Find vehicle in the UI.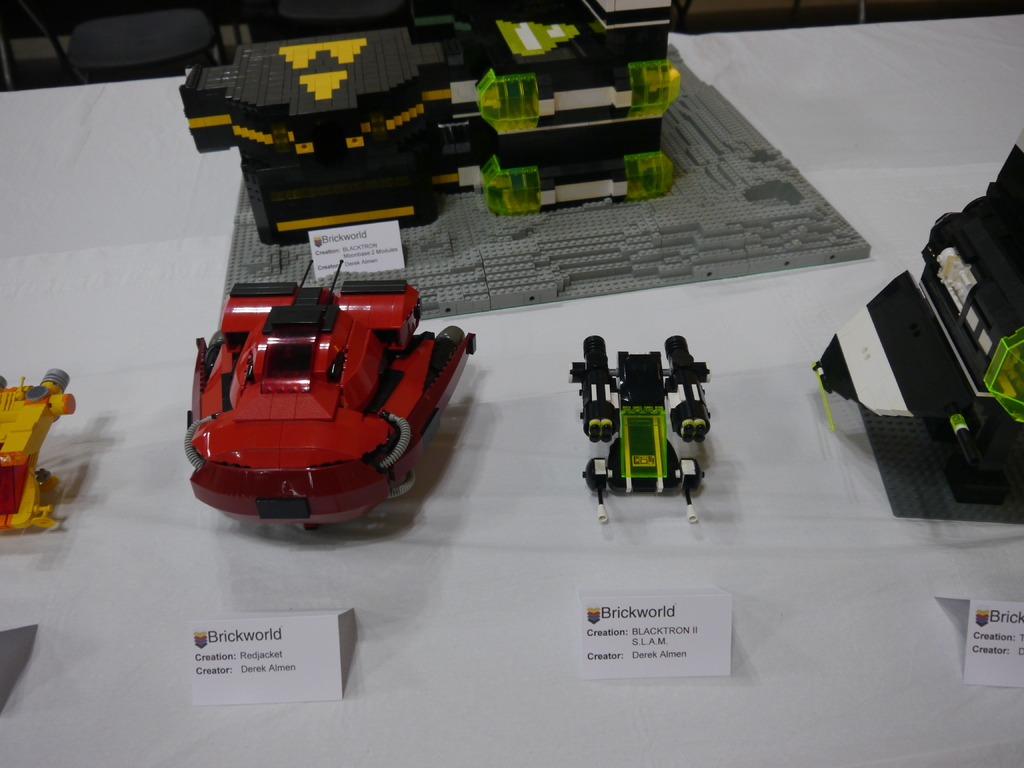
UI element at BBox(568, 331, 722, 518).
